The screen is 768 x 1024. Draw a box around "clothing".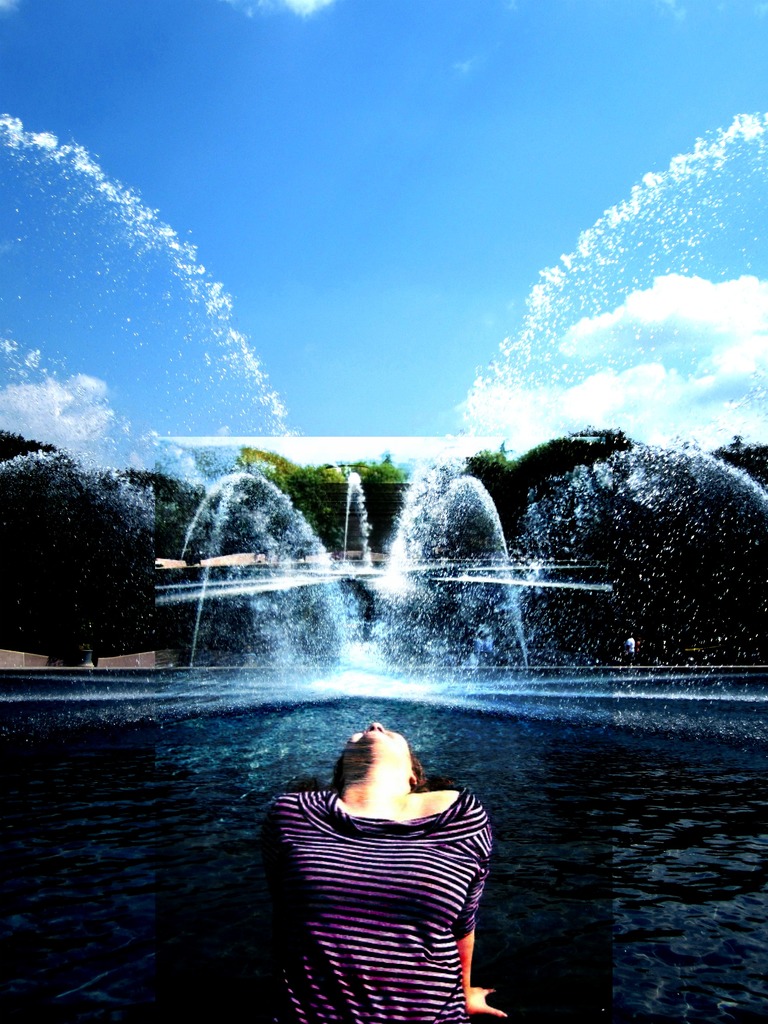
[x1=261, y1=728, x2=497, y2=1009].
